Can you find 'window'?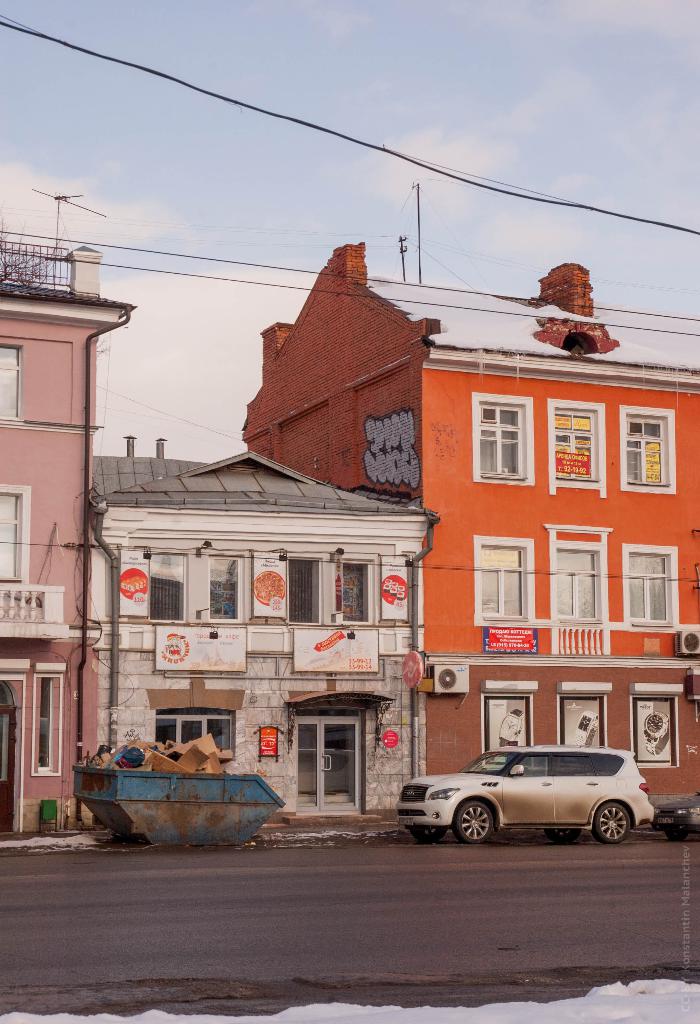
Yes, bounding box: (631, 553, 679, 621).
